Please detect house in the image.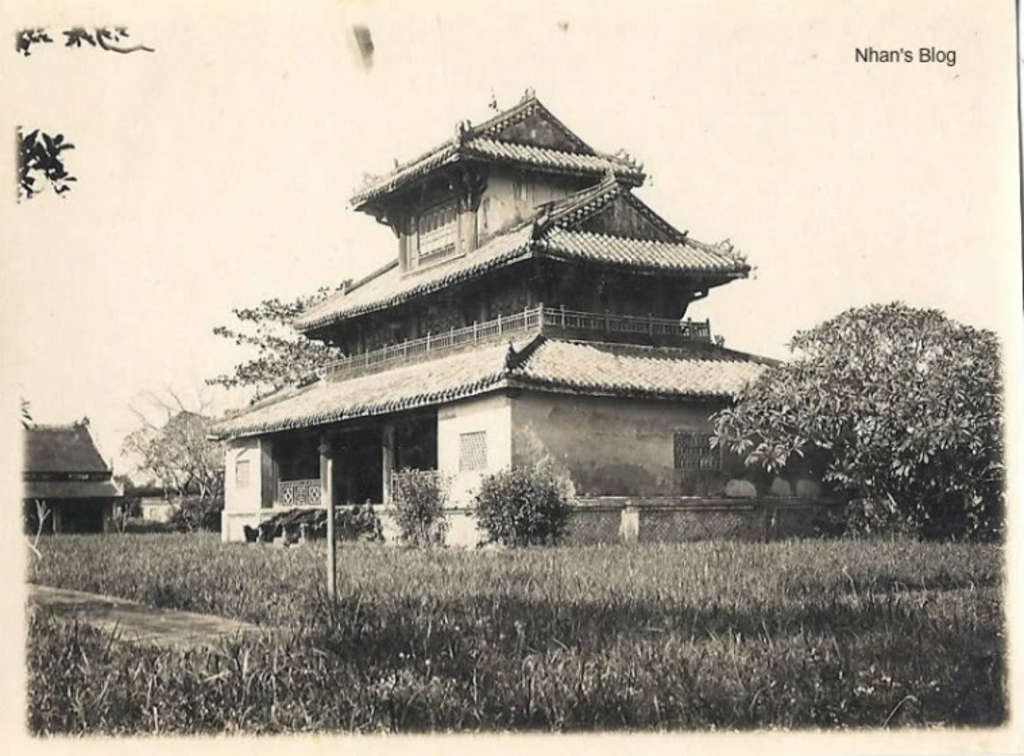
15, 416, 123, 535.
